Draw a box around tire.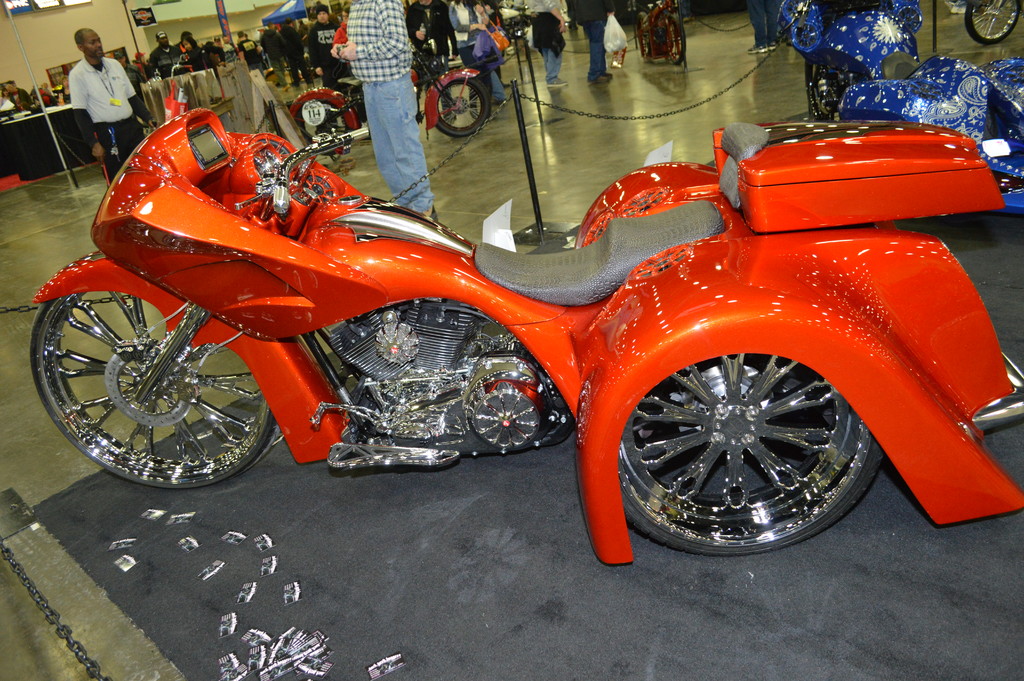
x1=897, y1=6, x2=922, y2=33.
